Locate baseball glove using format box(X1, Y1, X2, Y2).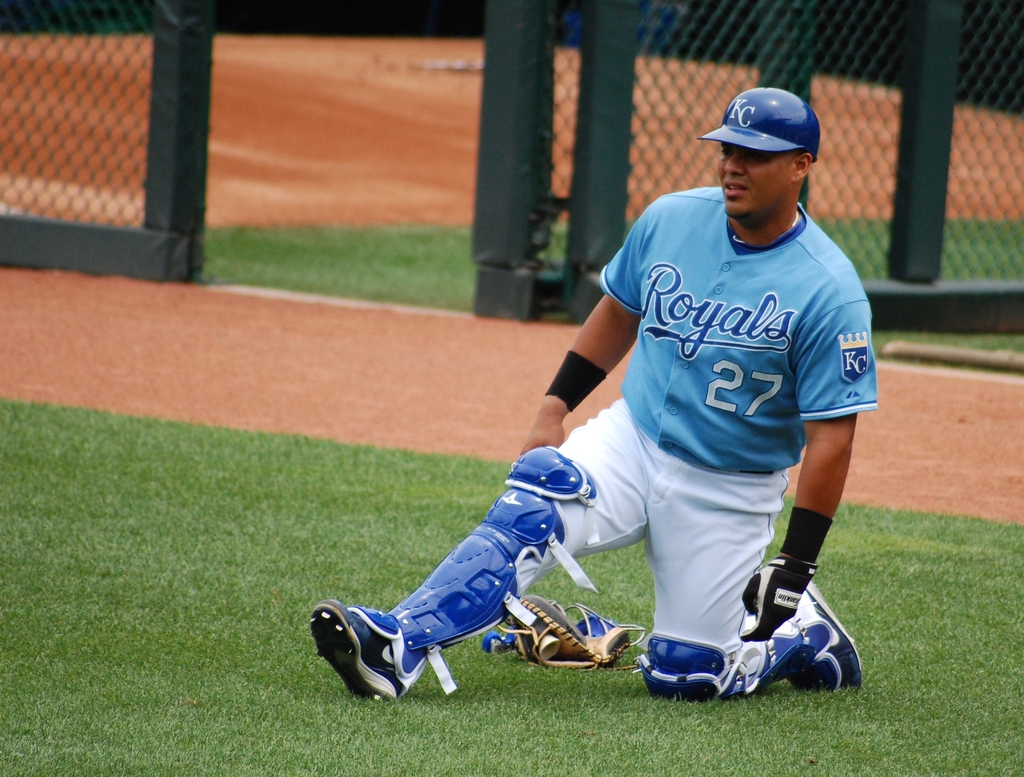
box(486, 588, 648, 673).
